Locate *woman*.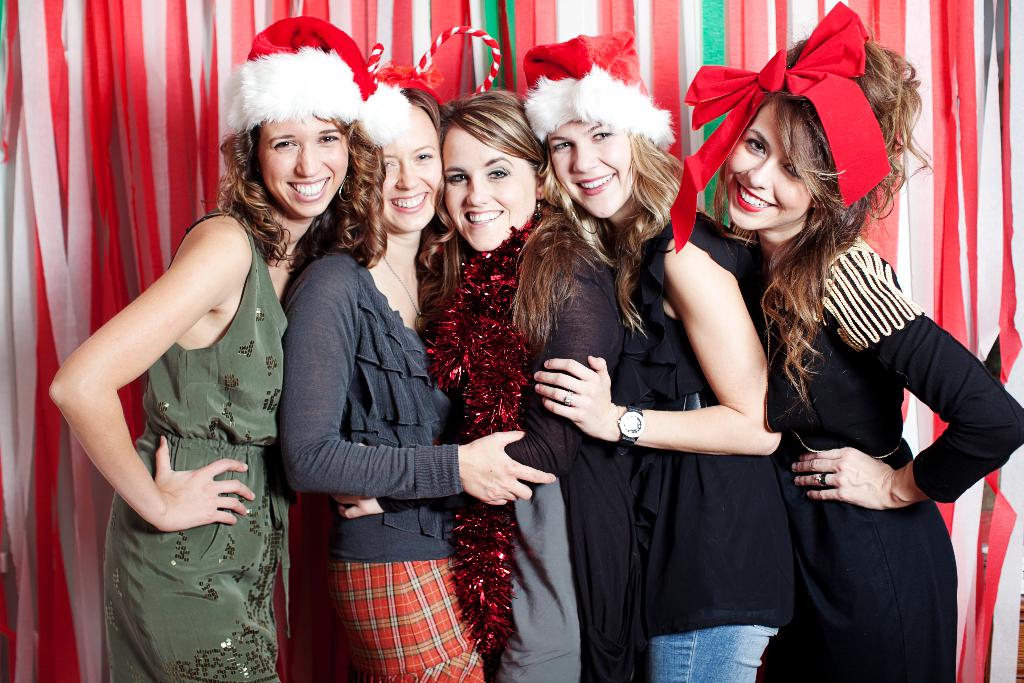
Bounding box: bbox=[538, 76, 787, 682].
